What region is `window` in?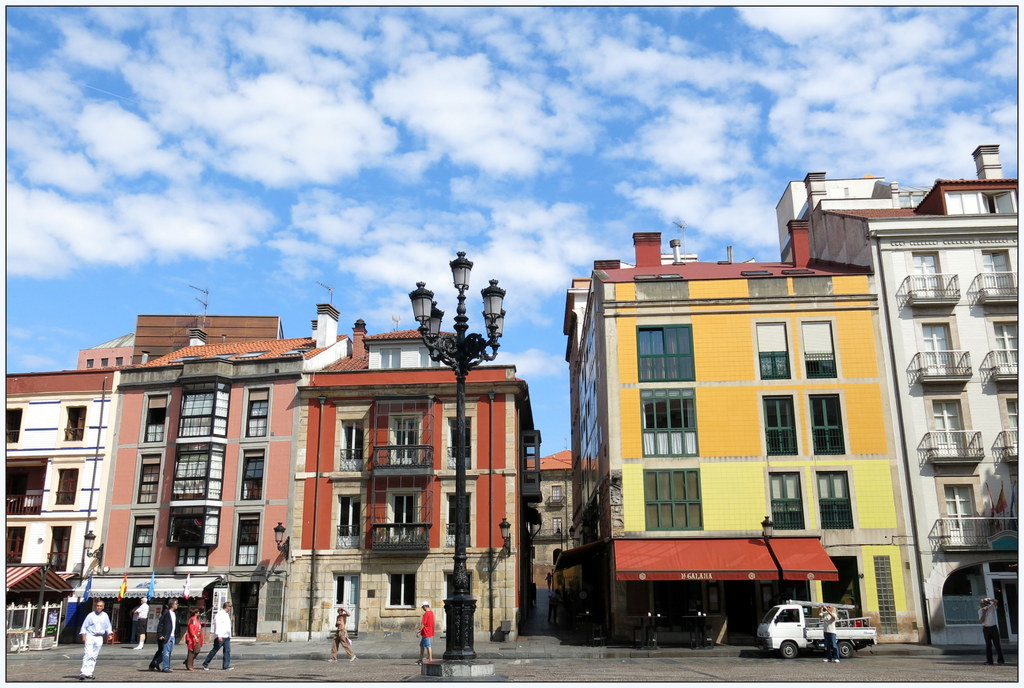
{"left": 943, "top": 484, "right": 975, "bottom": 546}.
